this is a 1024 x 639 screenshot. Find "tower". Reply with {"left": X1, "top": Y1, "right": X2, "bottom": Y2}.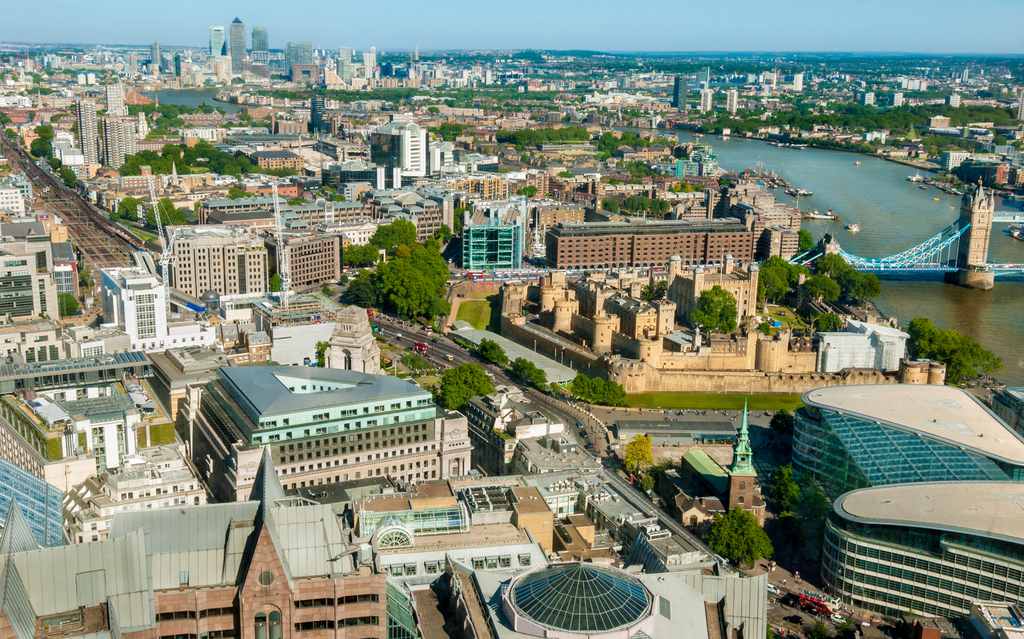
{"left": 228, "top": 15, "right": 245, "bottom": 72}.
